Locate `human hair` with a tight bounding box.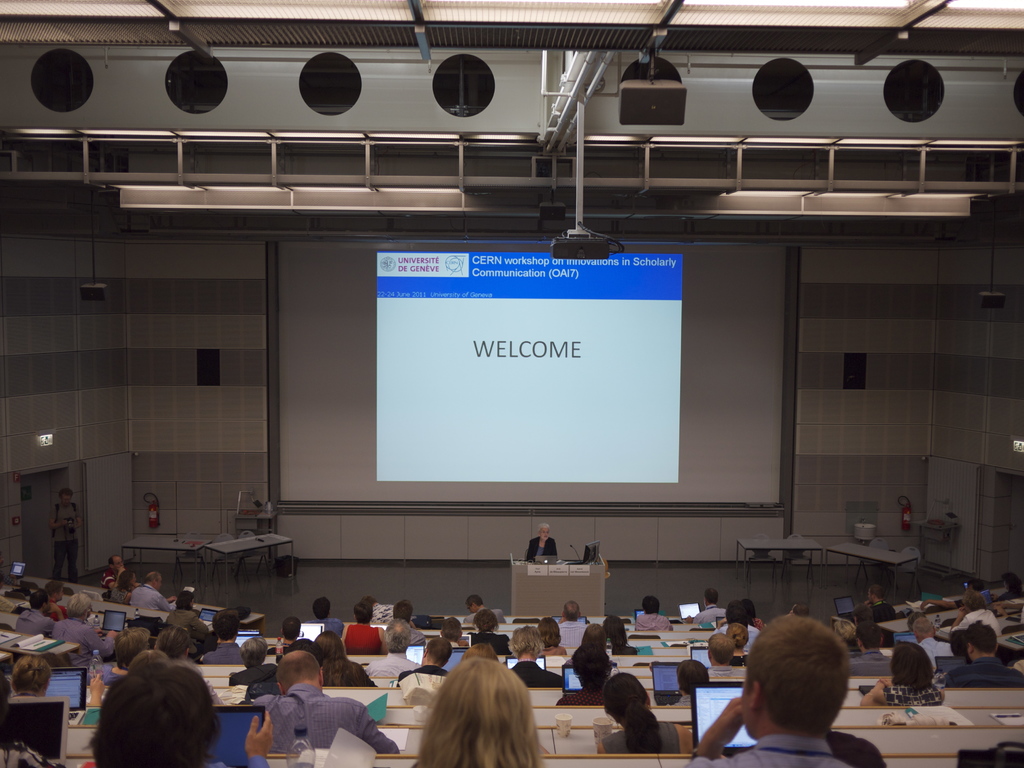
[239,637,266,669].
